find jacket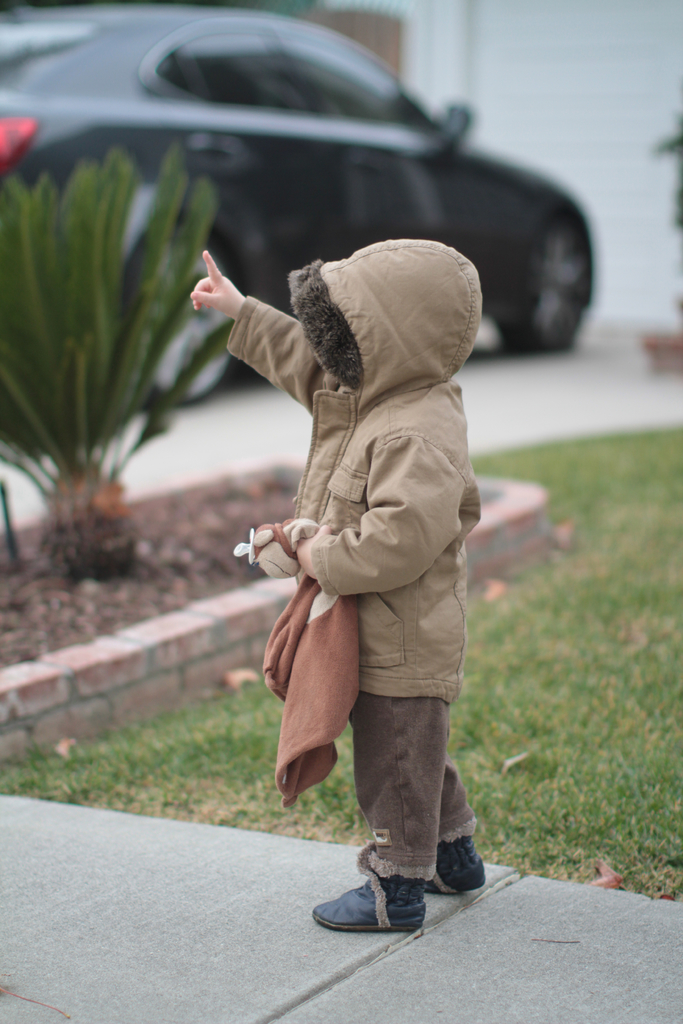
l=205, t=179, r=486, b=694
